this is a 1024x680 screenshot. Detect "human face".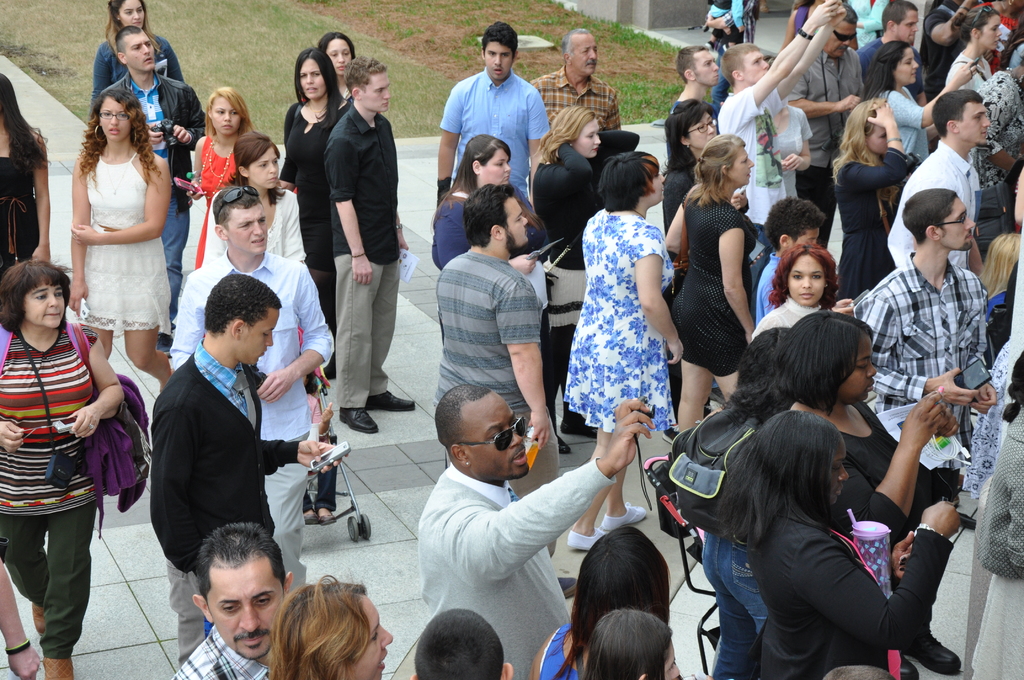
[left=485, top=42, right=513, bottom=82].
